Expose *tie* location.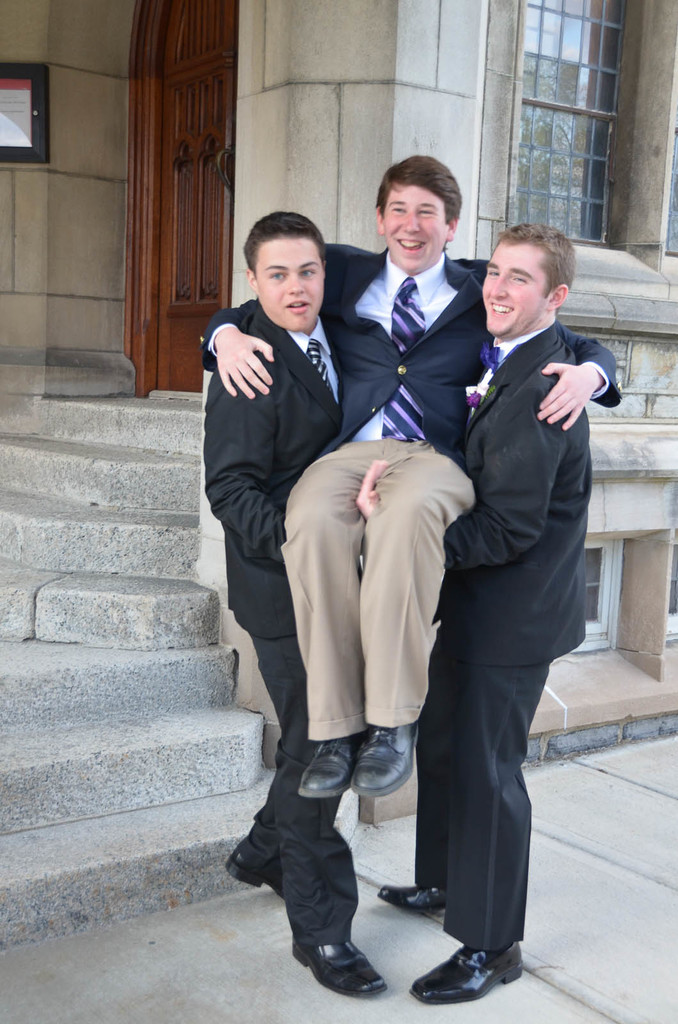
Exposed at pyautogui.locateOnScreen(305, 333, 335, 391).
